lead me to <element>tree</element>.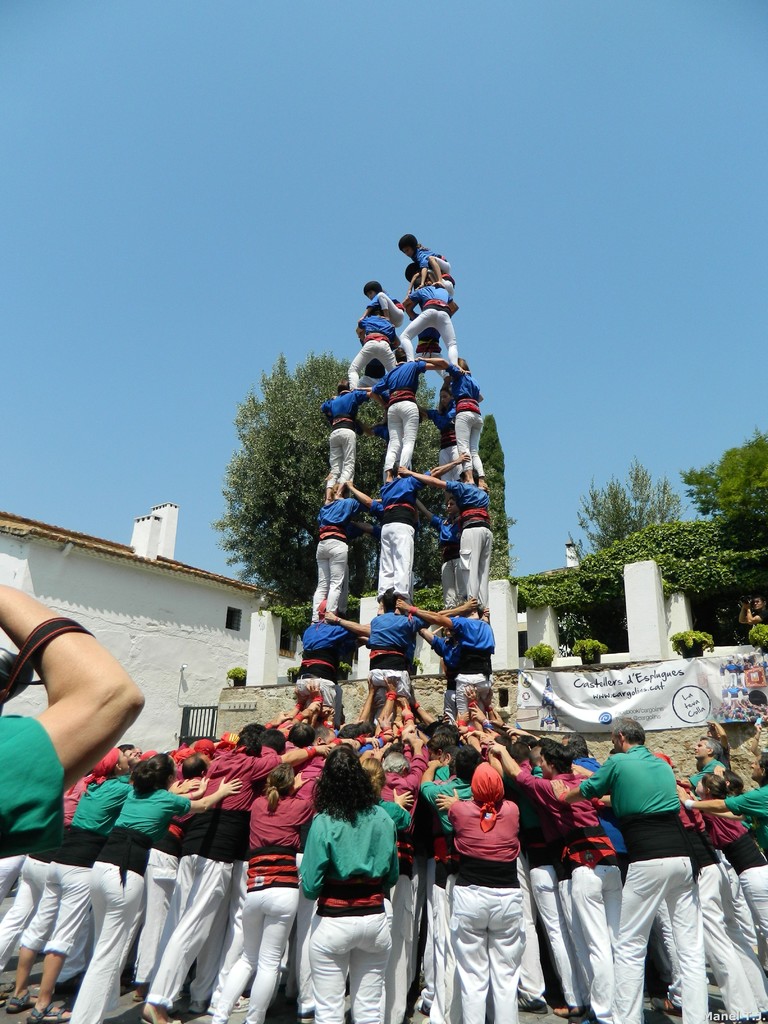
Lead to box(595, 512, 707, 580).
